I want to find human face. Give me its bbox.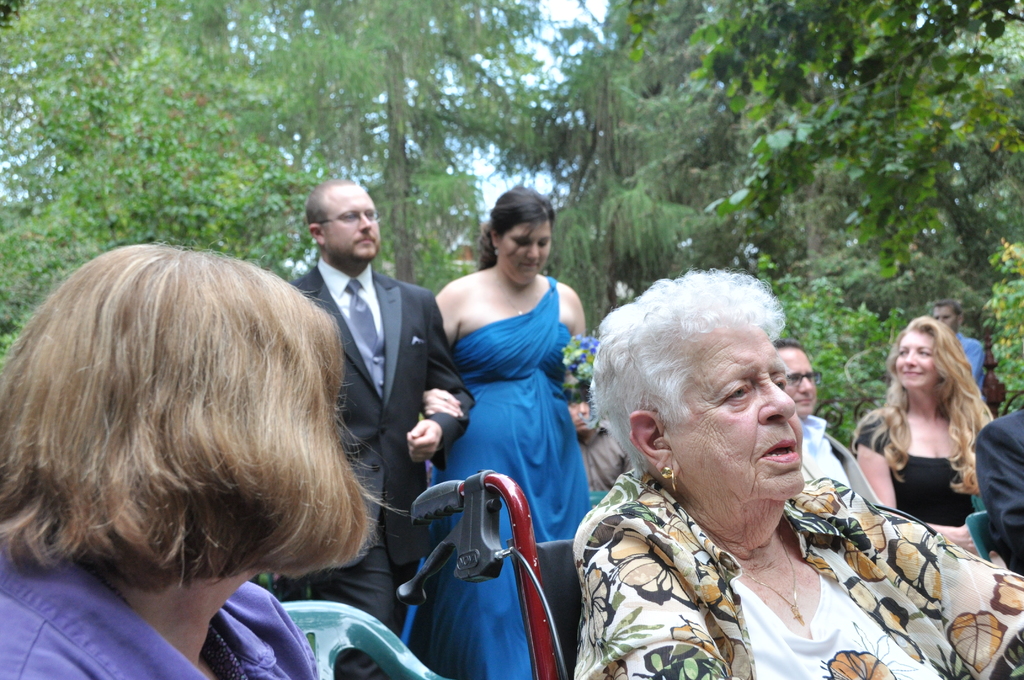
detection(666, 316, 804, 492).
